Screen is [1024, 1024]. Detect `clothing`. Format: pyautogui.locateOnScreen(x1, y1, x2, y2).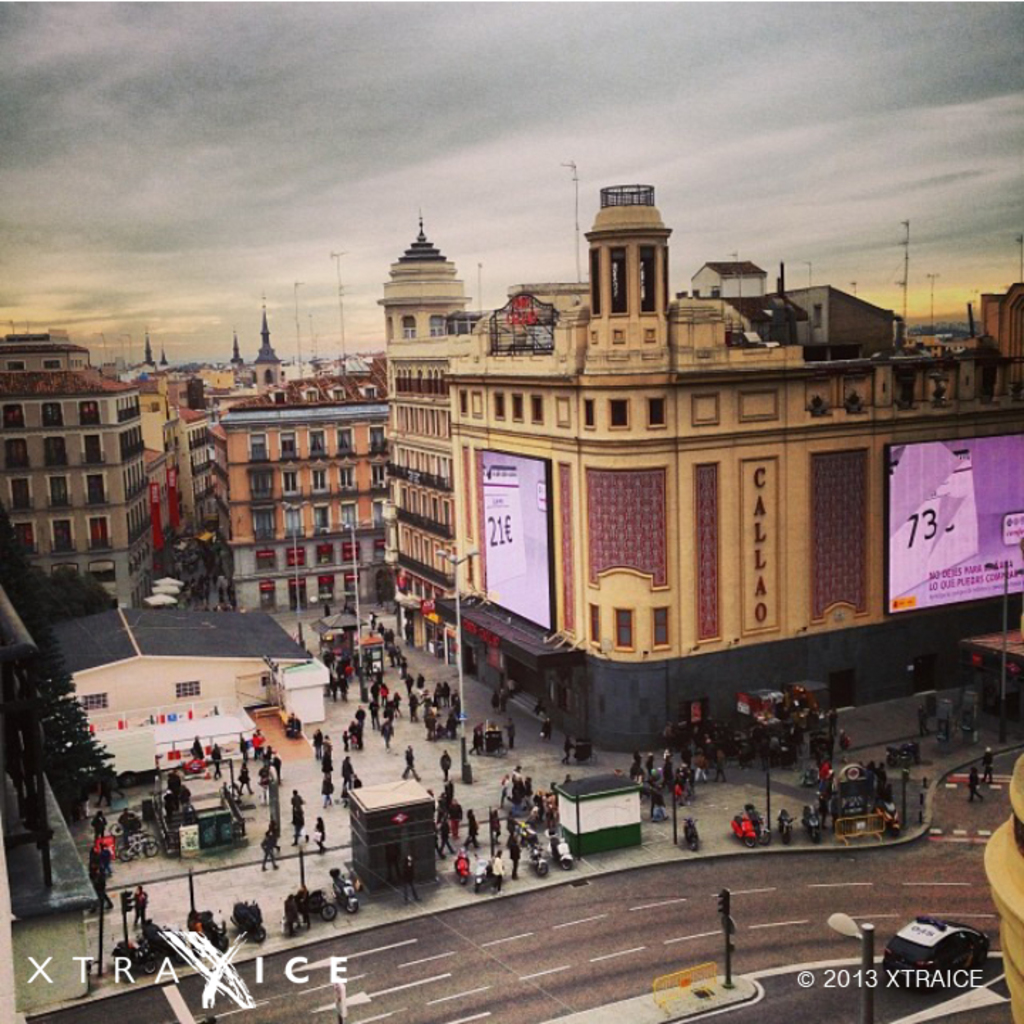
pyautogui.locateOnScreen(492, 856, 503, 892).
